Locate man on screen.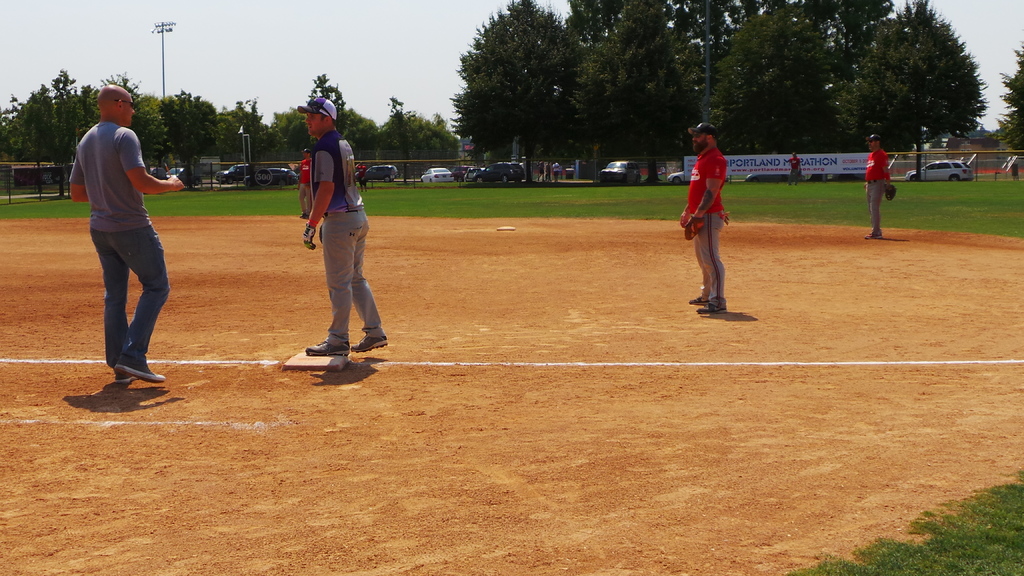
On screen at (862,135,896,244).
